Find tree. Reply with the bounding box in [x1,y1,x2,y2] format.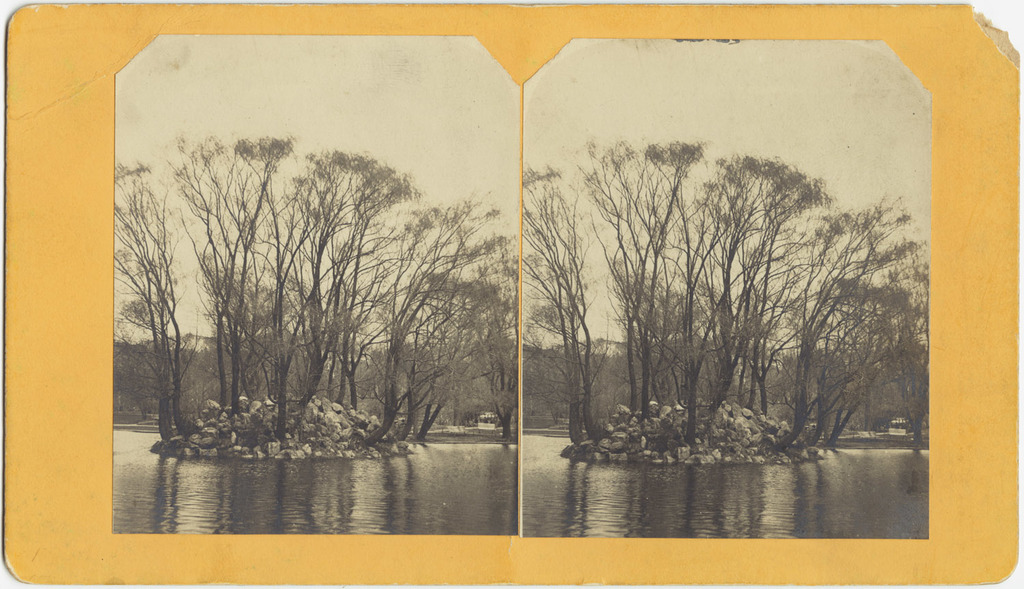
[511,120,922,450].
